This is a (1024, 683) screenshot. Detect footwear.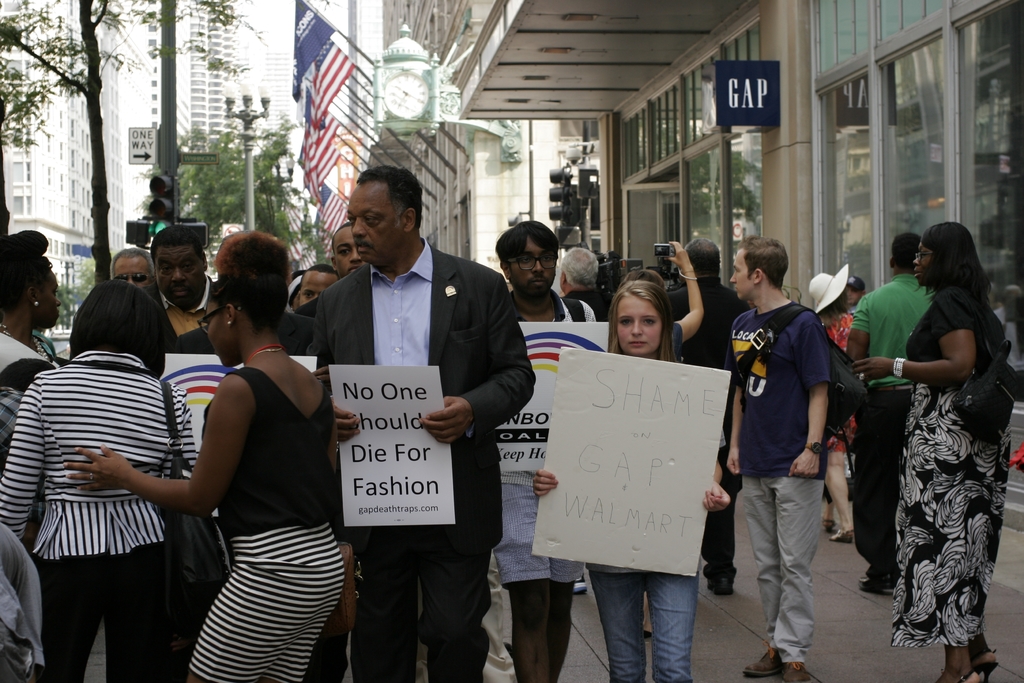
<region>706, 570, 732, 599</region>.
